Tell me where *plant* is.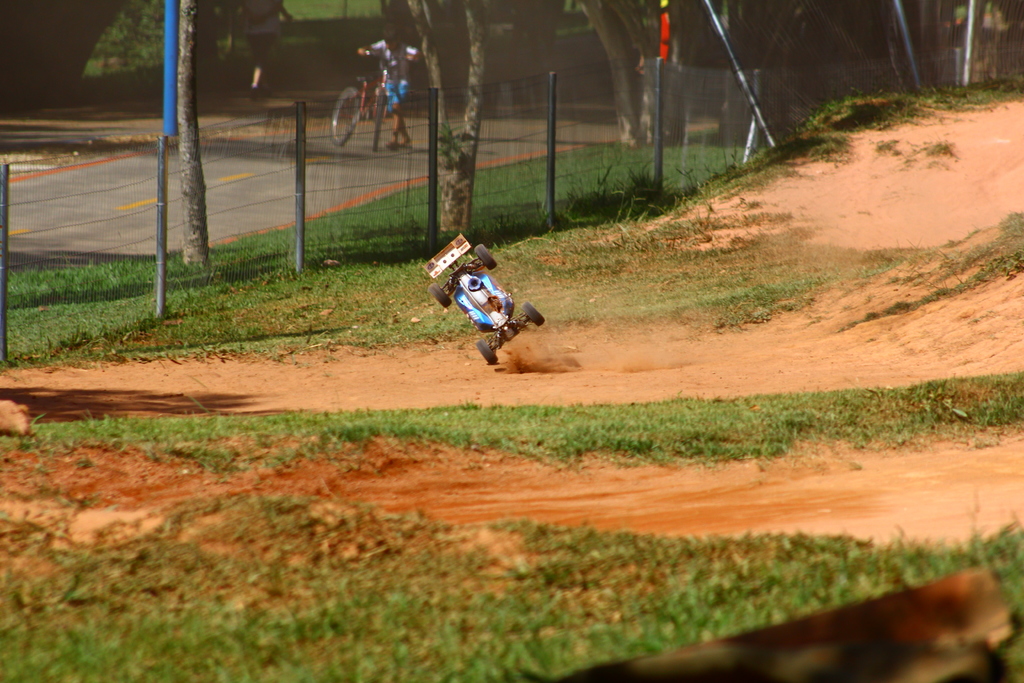
*plant* is at rect(681, 168, 698, 202).
